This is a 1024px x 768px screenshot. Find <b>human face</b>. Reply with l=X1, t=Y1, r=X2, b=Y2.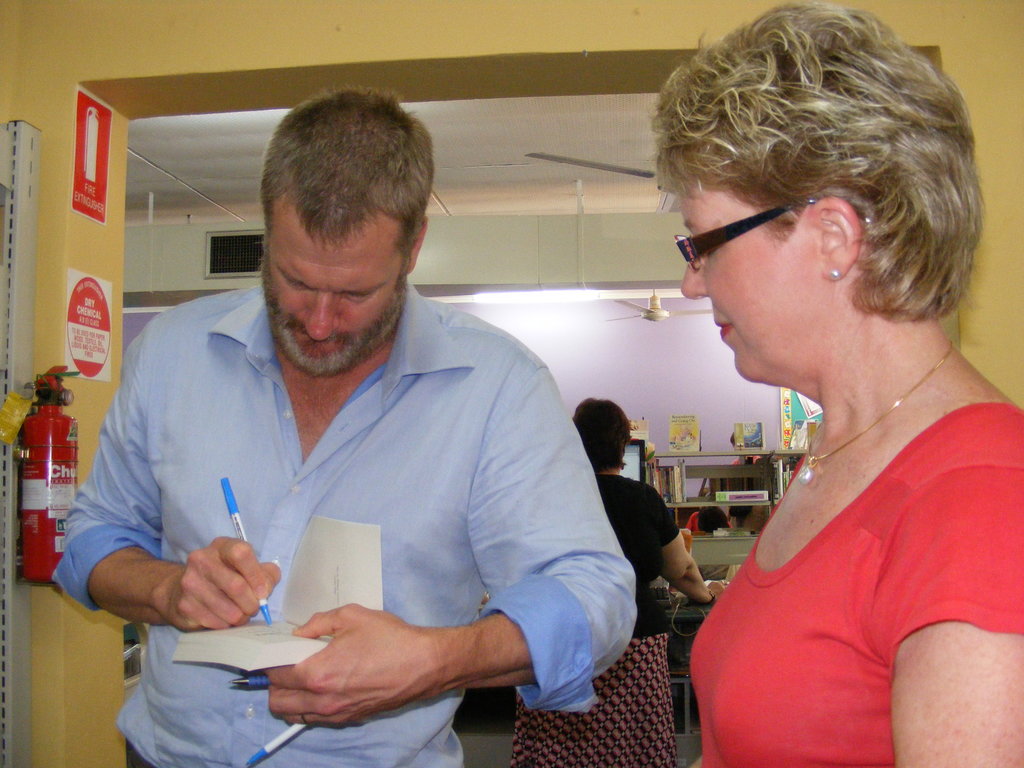
l=678, t=182, r=826, b=388.
